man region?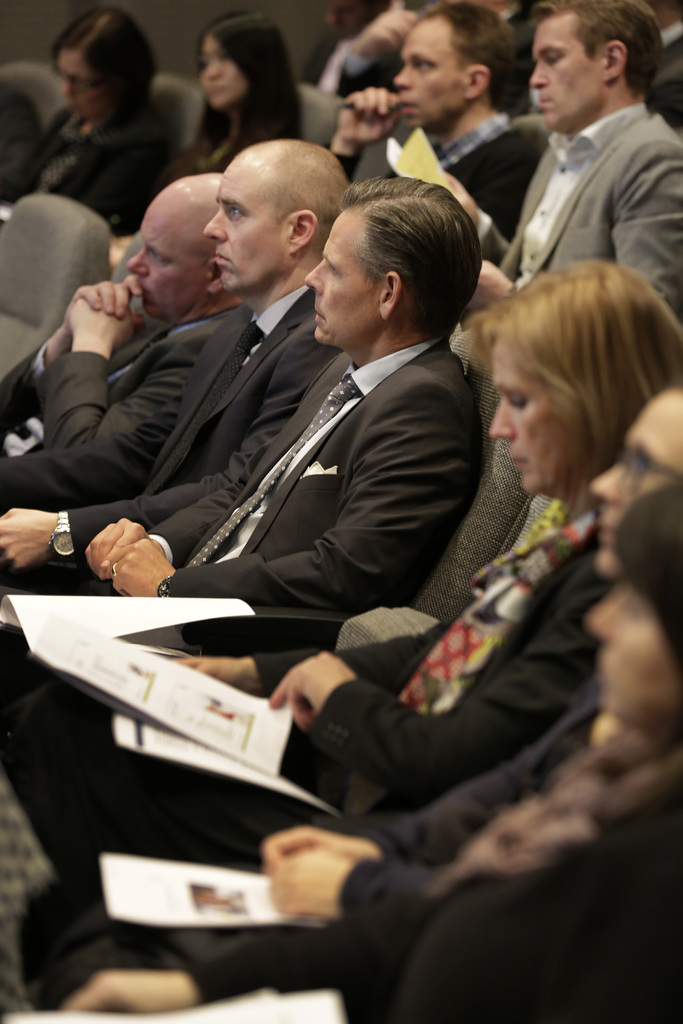
329 0 547 244
